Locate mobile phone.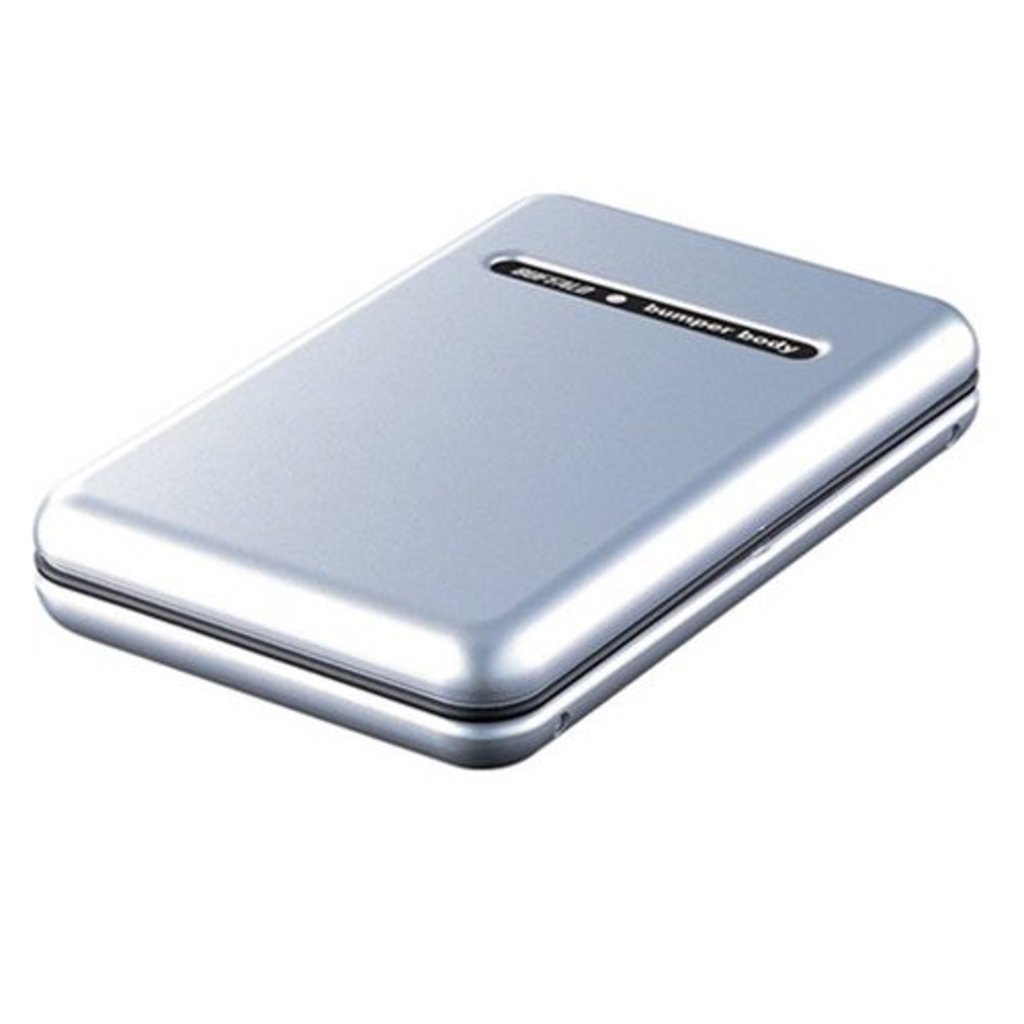
Bounding box: [left=4, top=197, right=1023, bottom=776].
